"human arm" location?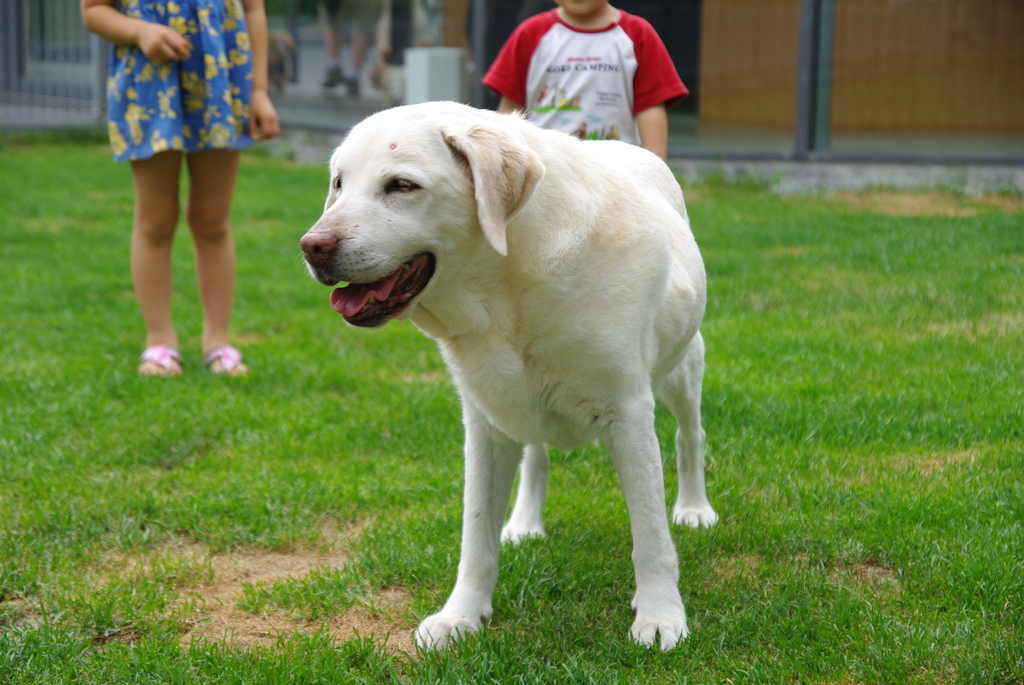
(484, 20, 527, 122)
